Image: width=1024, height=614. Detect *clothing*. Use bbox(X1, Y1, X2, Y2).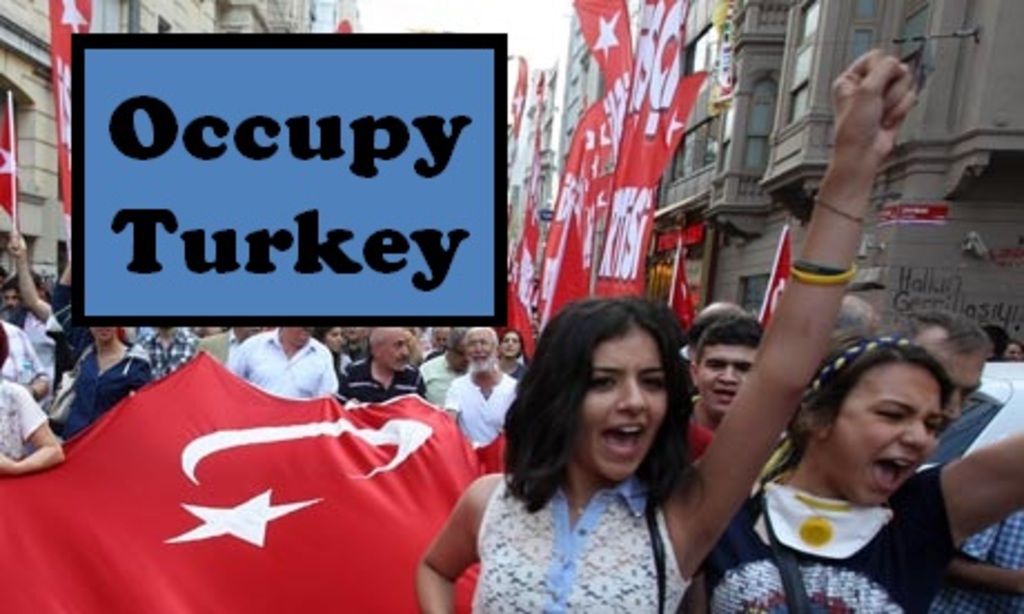
bbox(425, 354, 465, 409).
